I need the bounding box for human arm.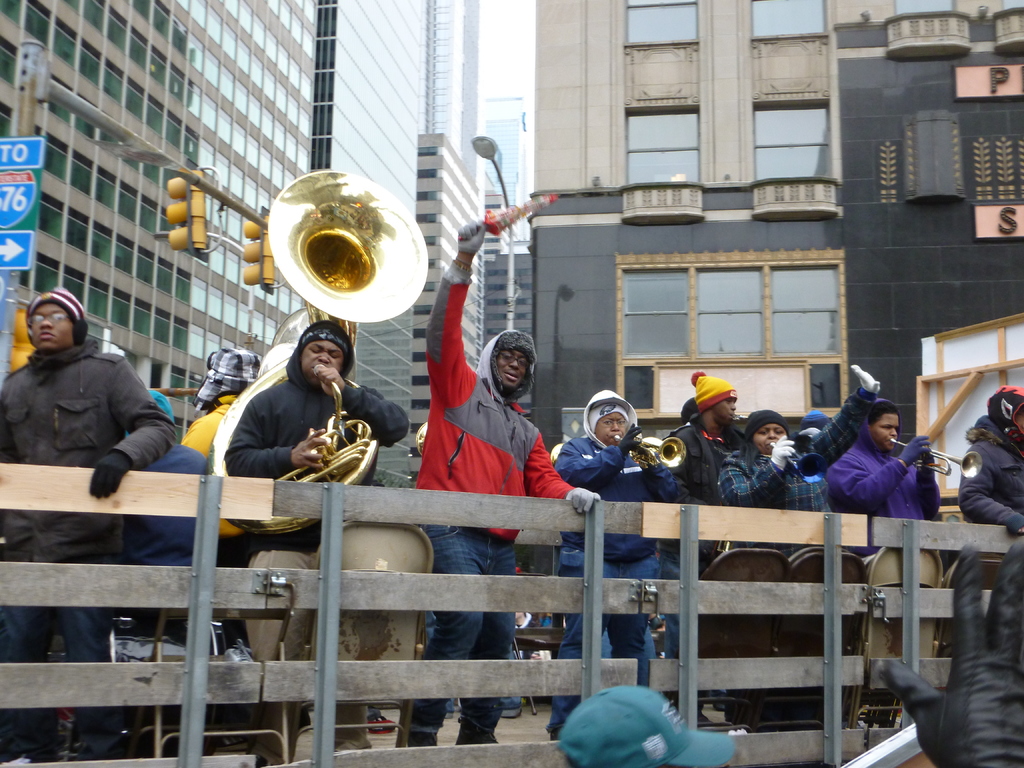
Here it is: 428:220:493:392.
